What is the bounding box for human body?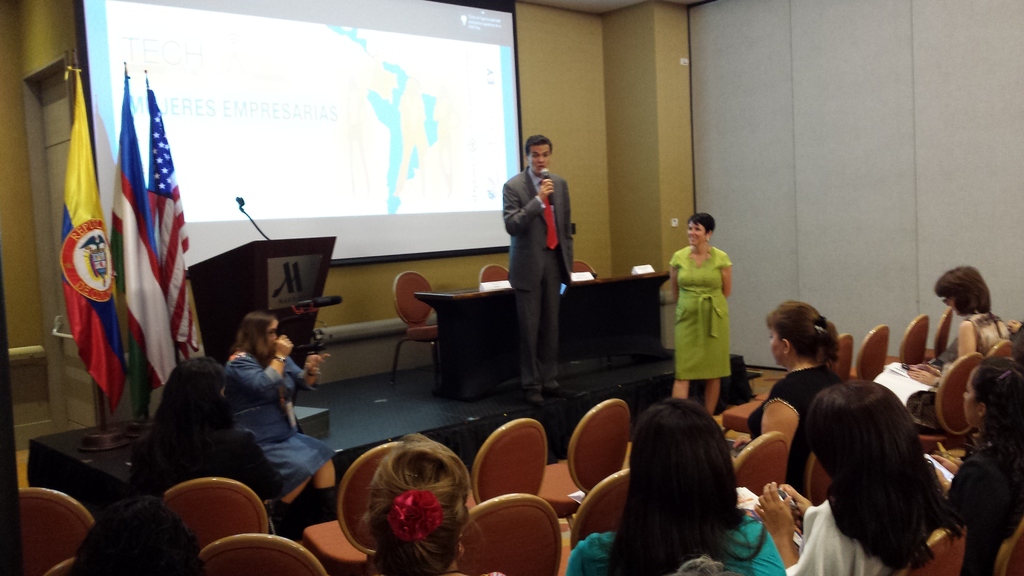
741, 301, 849, 490.
